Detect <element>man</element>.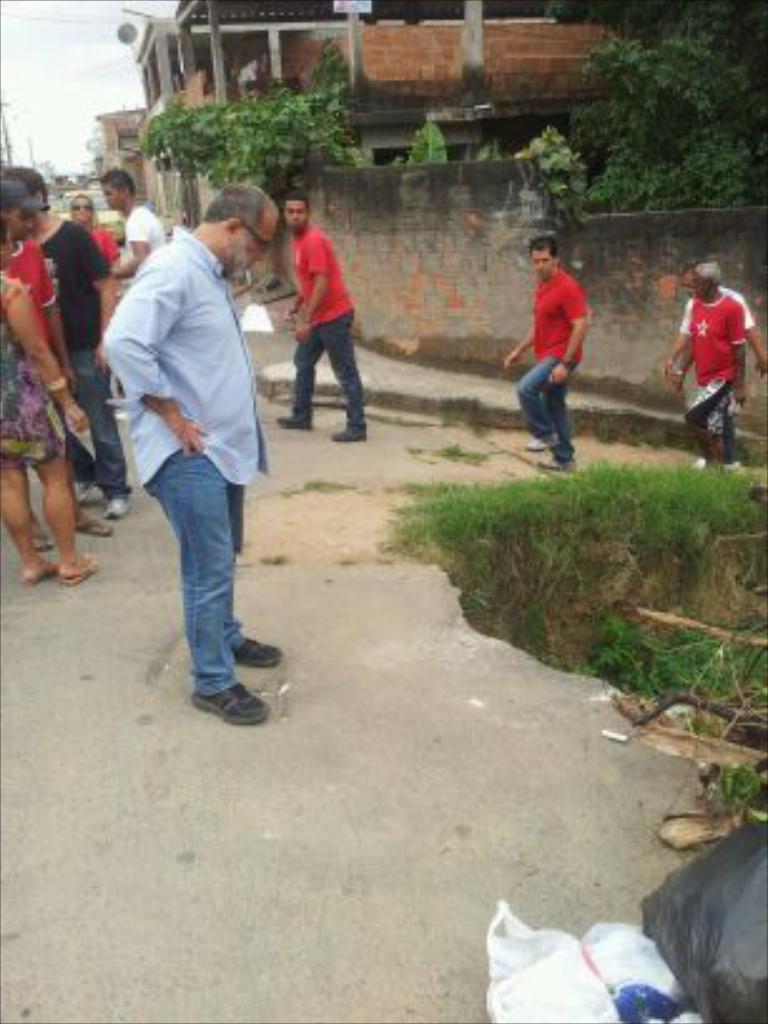
Detected at box(663, 253, 765, 457).
